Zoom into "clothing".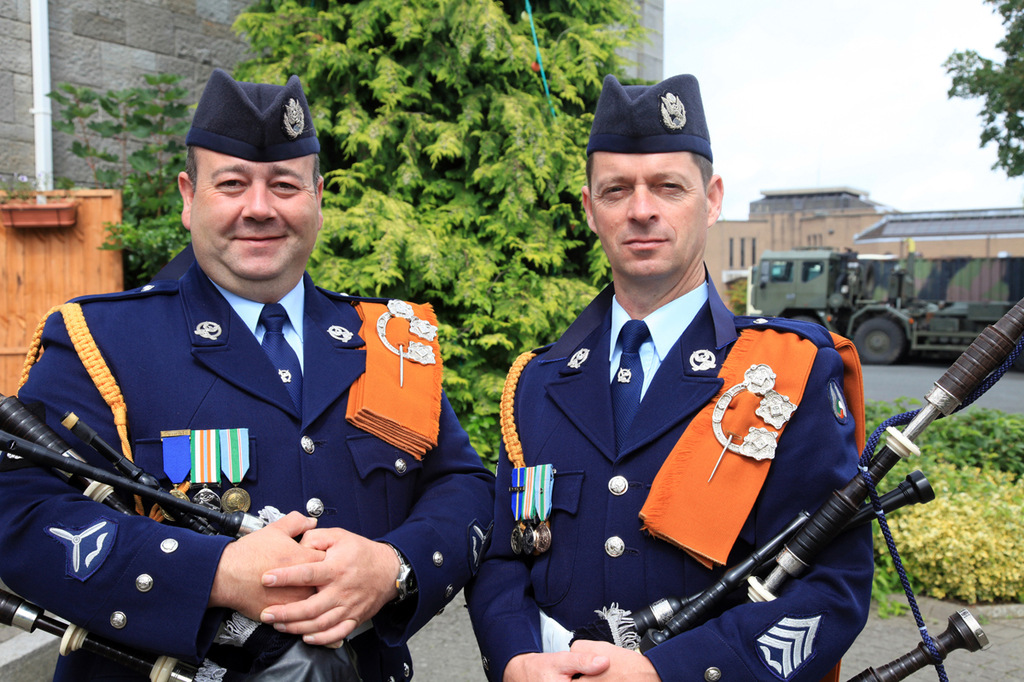
Zoom target: {"left": 0, "top": 253, "right": 497, "bottom": 681}.
